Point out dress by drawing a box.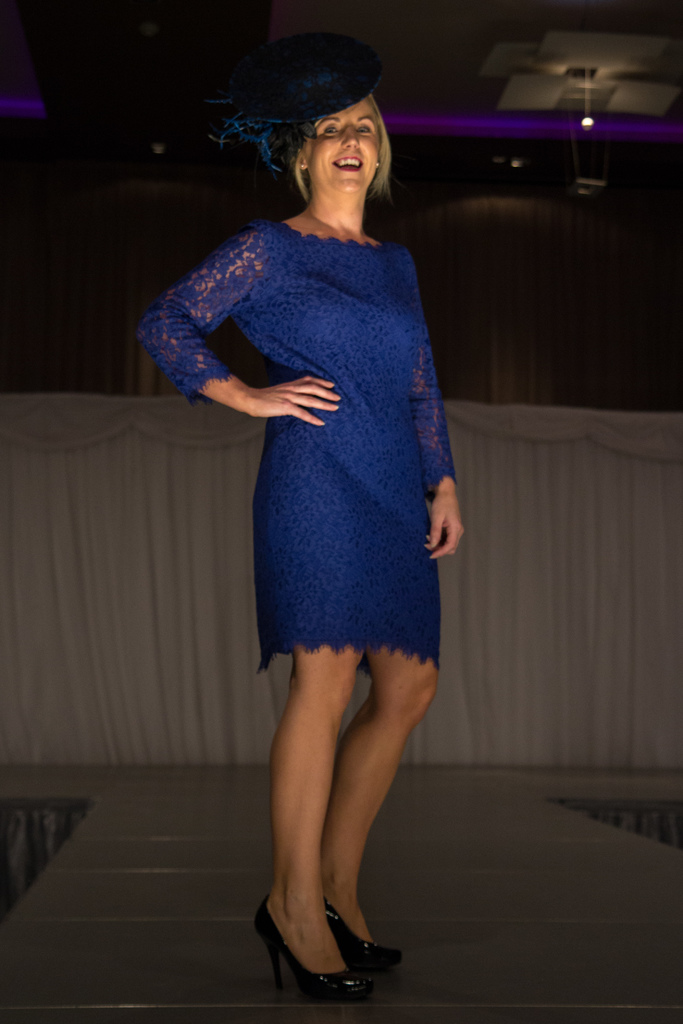
crop(177, 200, 473, 636).
